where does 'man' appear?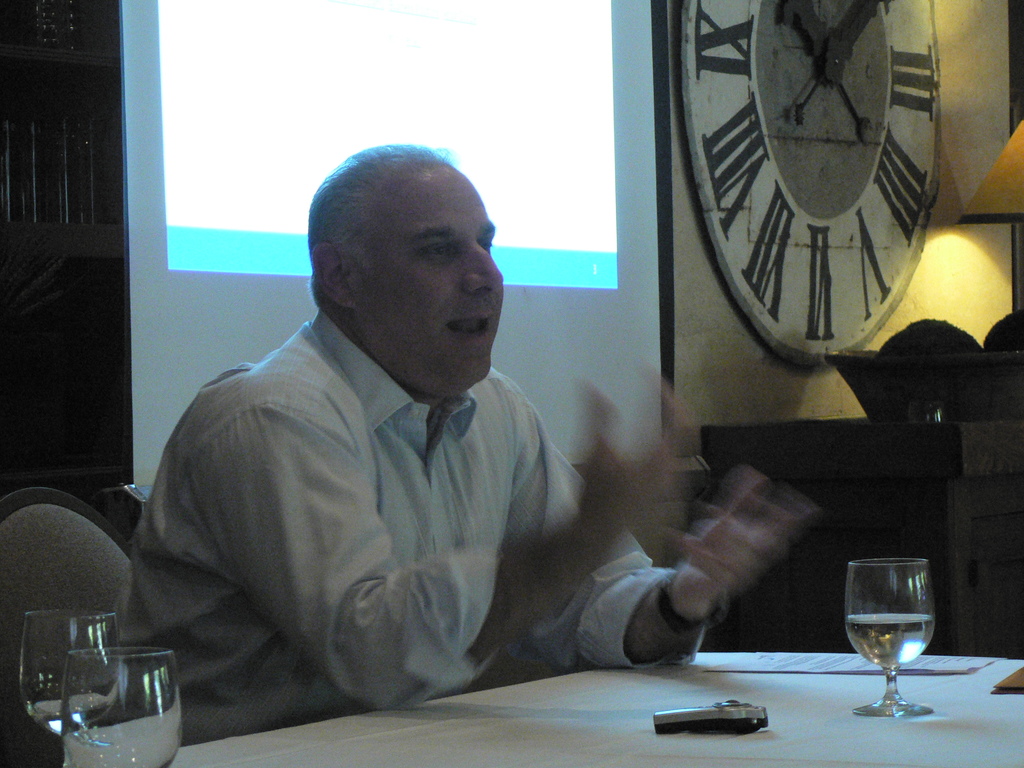
Appears at 114:138:824:738.
